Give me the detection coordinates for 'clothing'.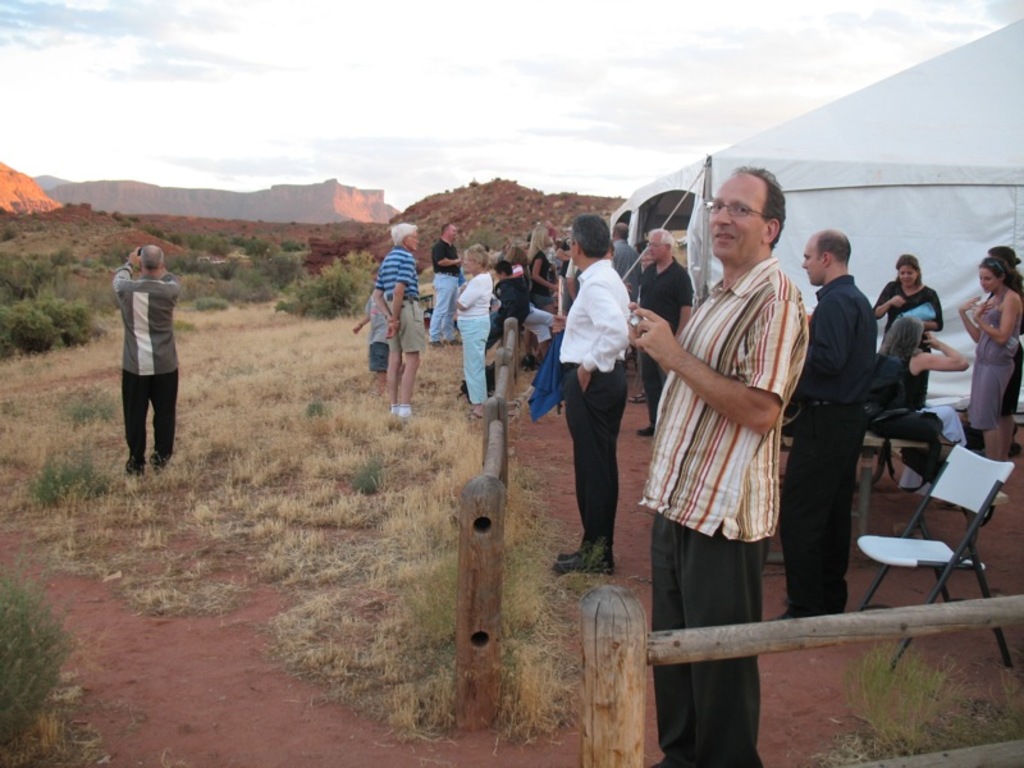
(left=631, top=253, right=696, bottom=403).
